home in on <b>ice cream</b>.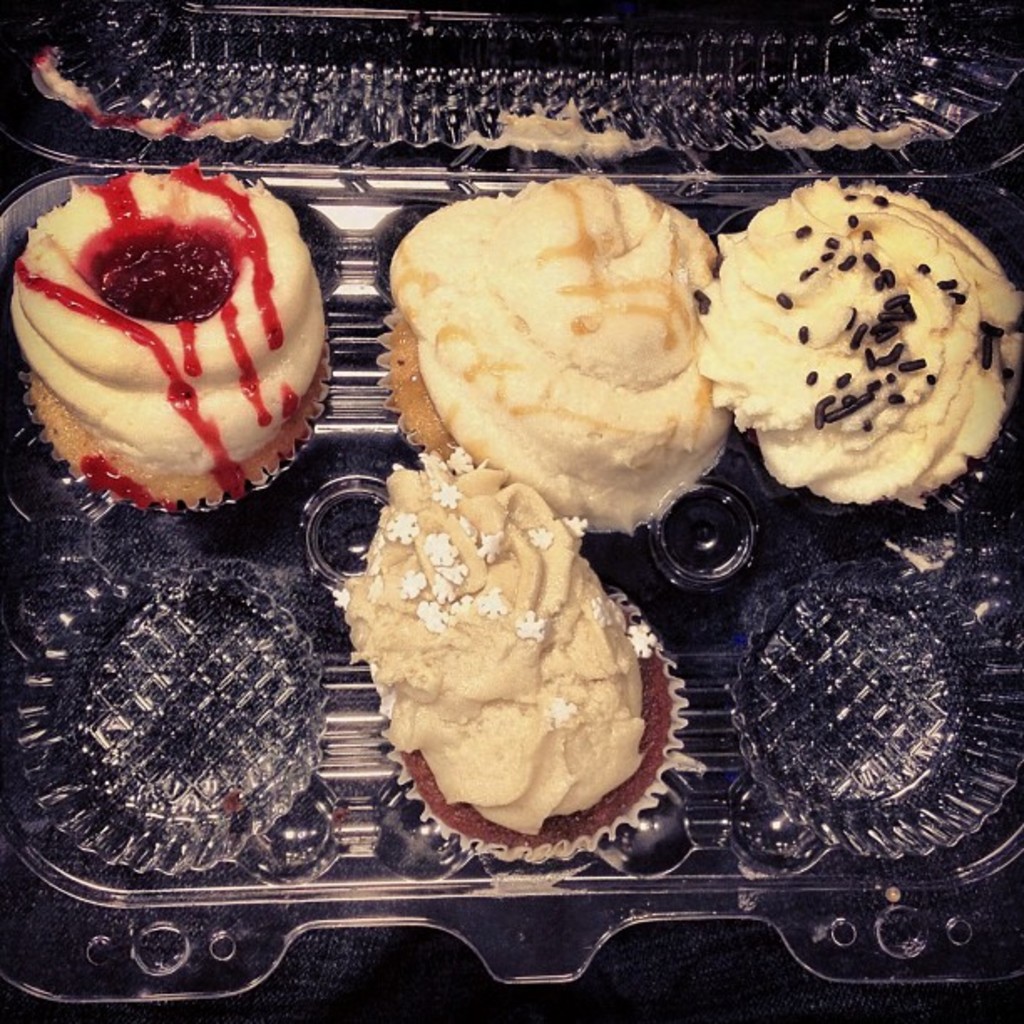
Homed in at bbox=[708, 167, 997, 535].
